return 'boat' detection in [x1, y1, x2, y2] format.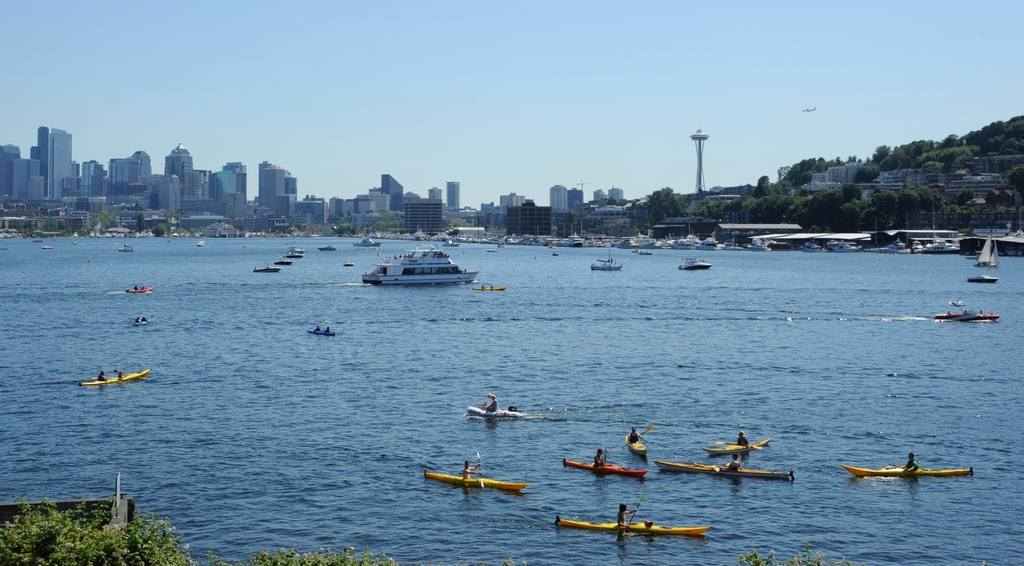
[625, 433, 650, 457].
